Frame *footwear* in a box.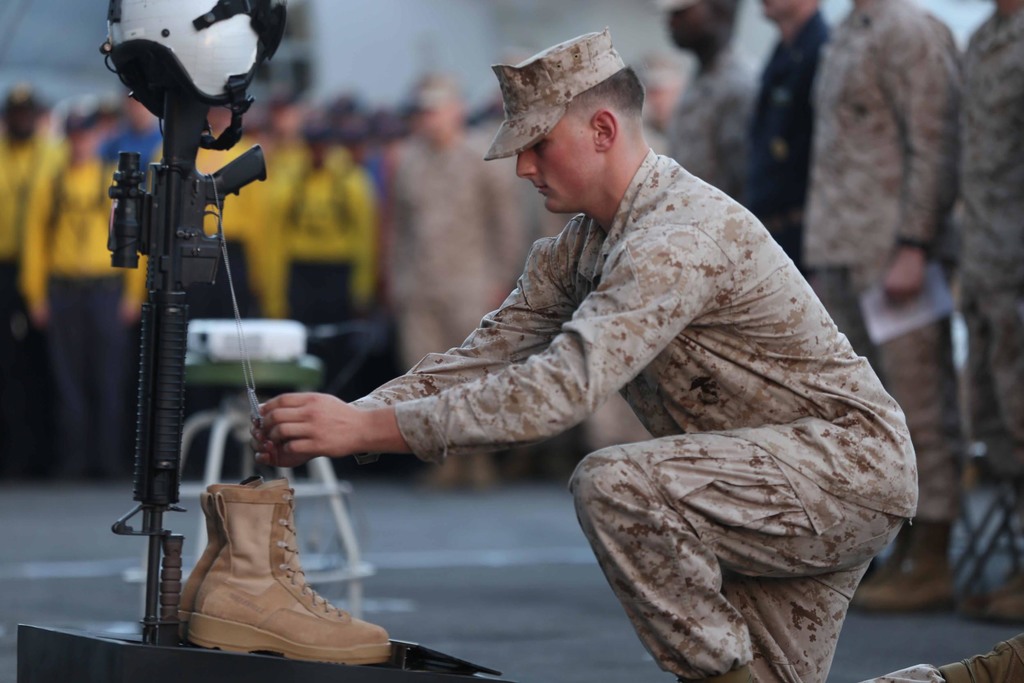
rect(166, 486, 362, 675).
